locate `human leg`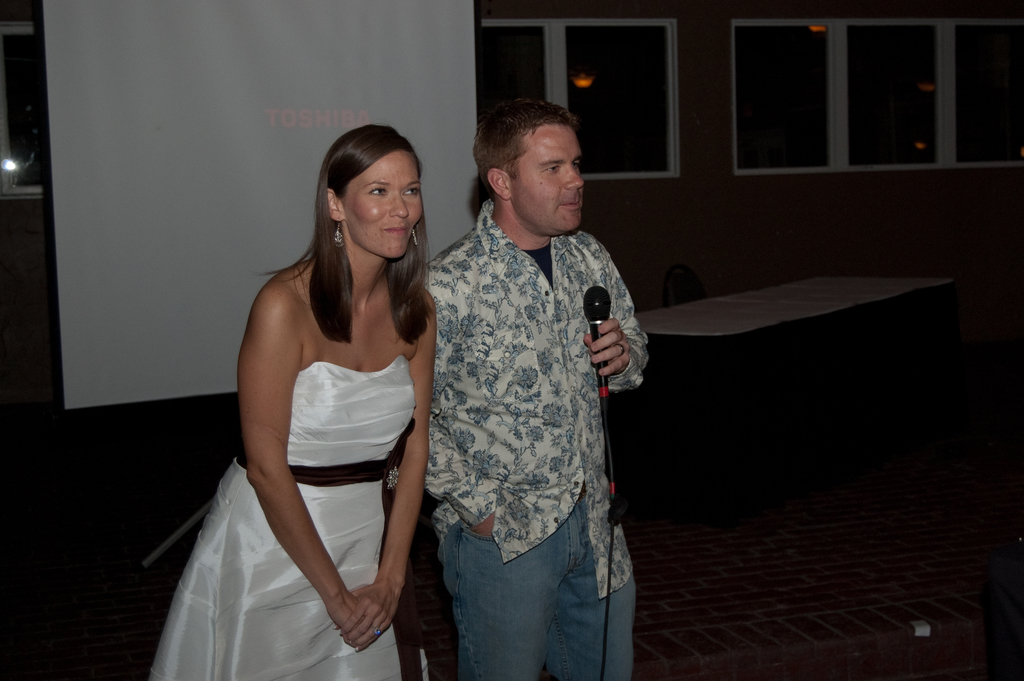
{"x1": 435, "y1": 511, "x2": 565, "y2": 680}
